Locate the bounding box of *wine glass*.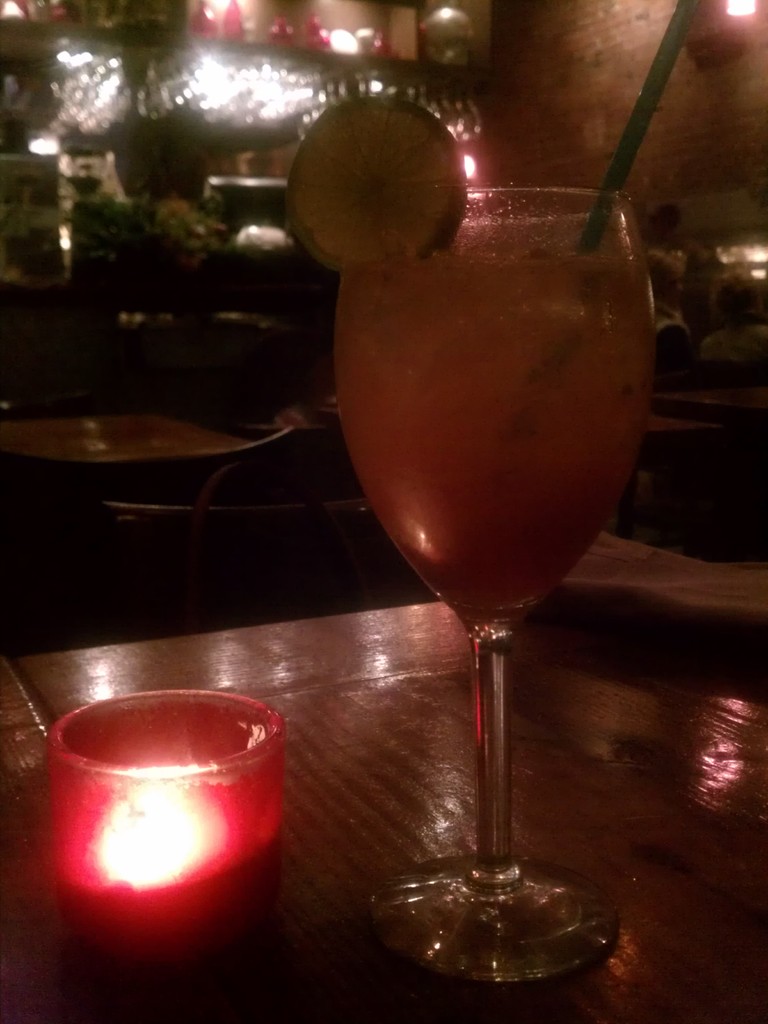
Bounding box: l=332, t=180, r=665, b=981.
